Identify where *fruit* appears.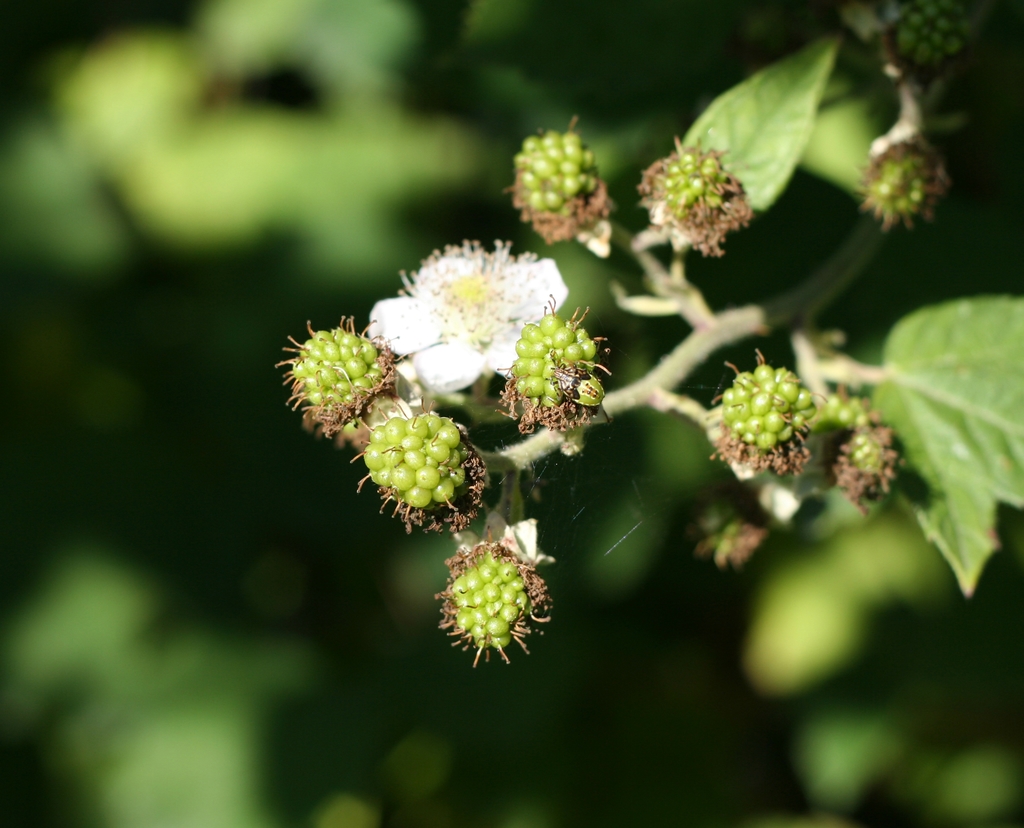
Appears at [x1=868, y1=150, x2=927, y2=213].
